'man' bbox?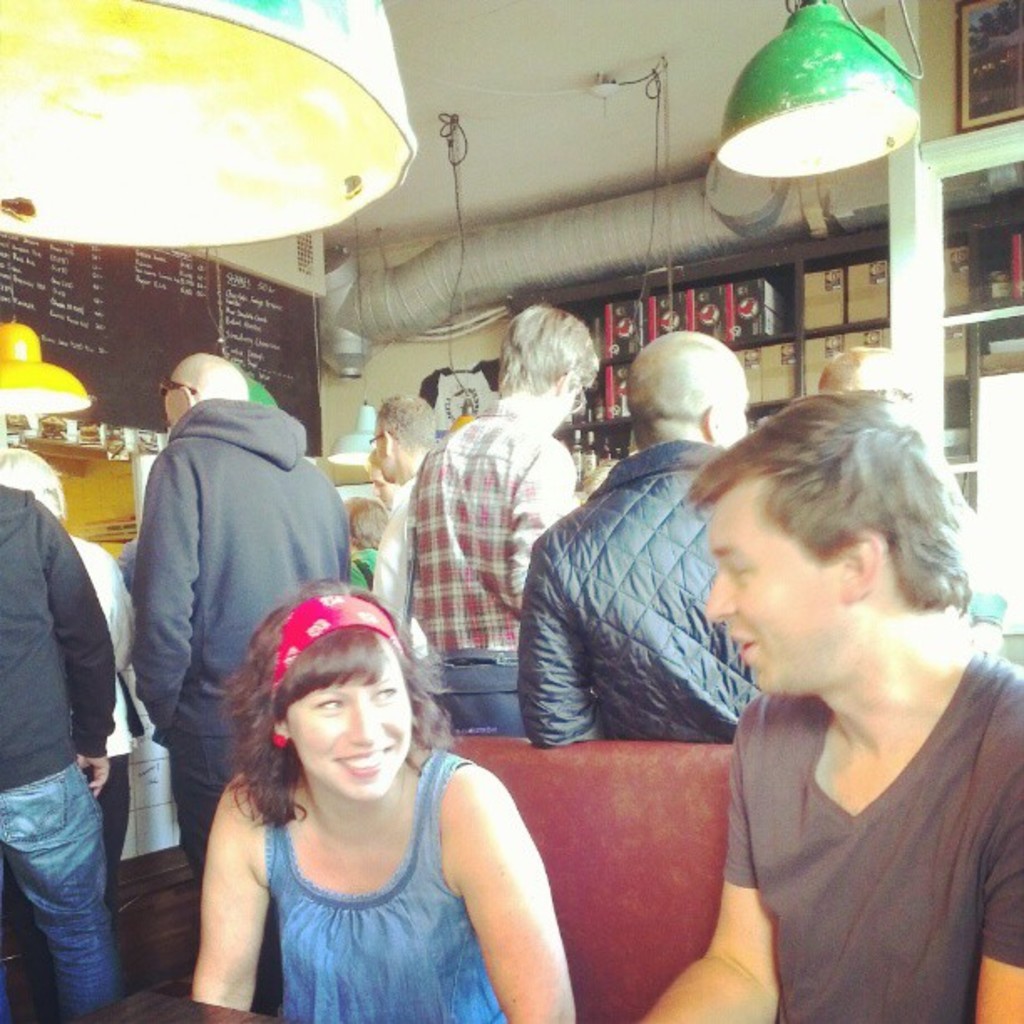
{"x1": 373, "y1": 388, "x2": 455, "y2": 629}
